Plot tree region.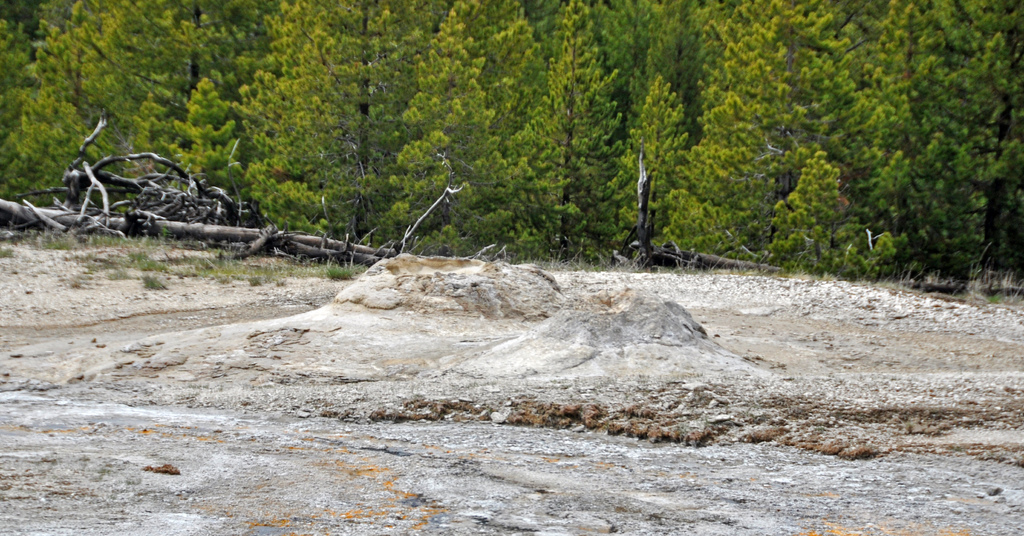
Plotted at <box>237,0,408,241</box>.
